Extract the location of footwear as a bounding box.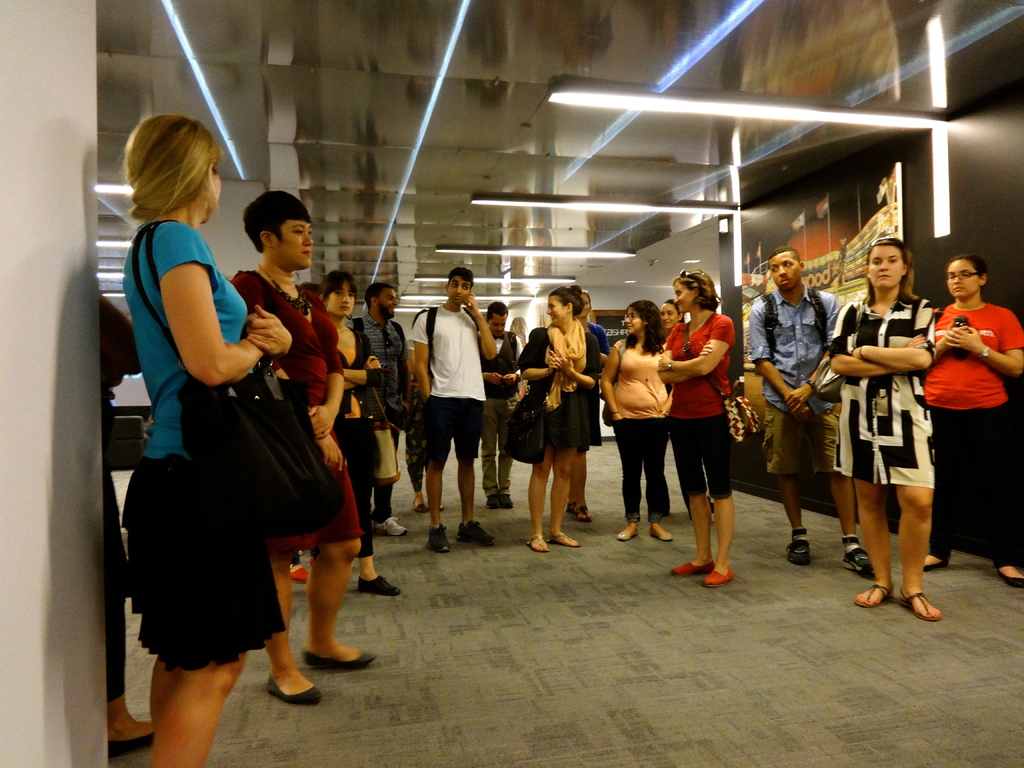
rect(671, 563, 716, 577).
